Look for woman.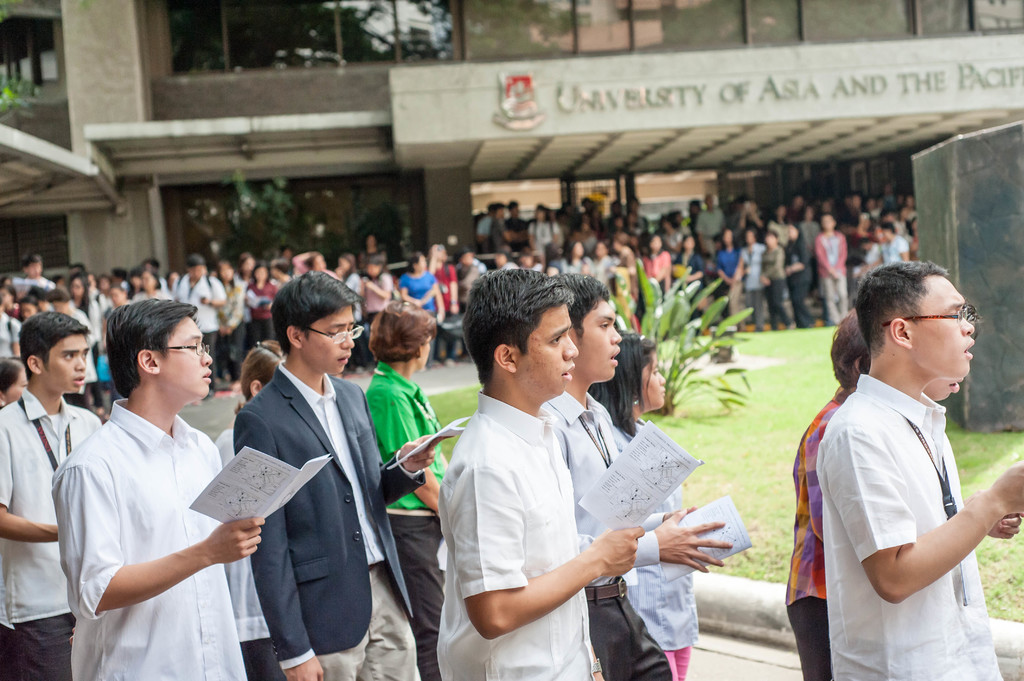
Found: <box>397,250,455,364</box>.
